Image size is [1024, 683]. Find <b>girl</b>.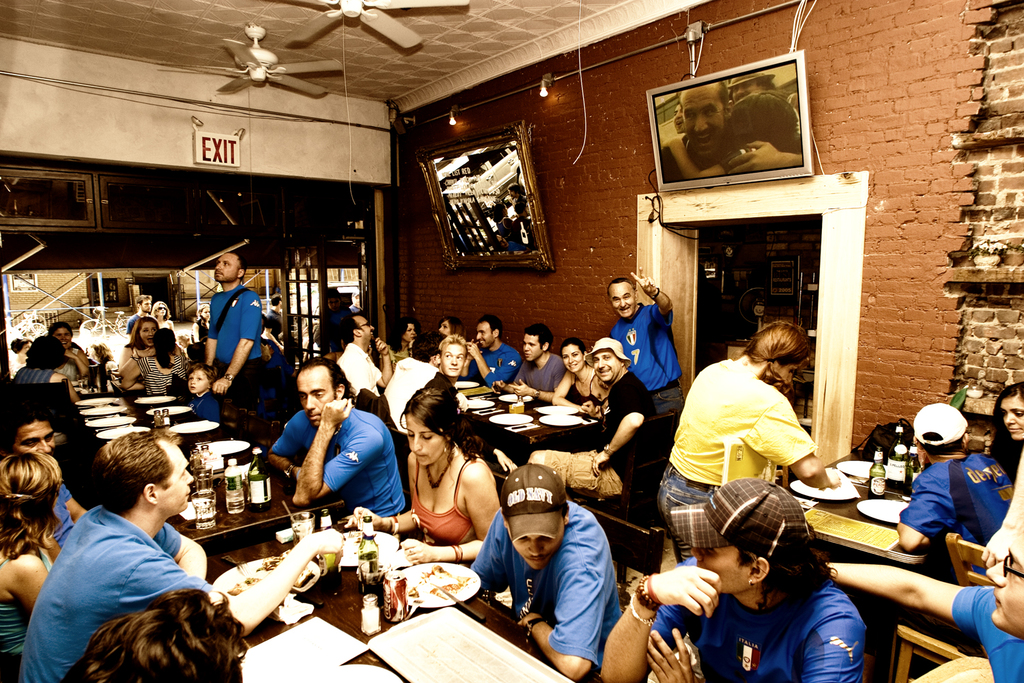
bbox=(0, 451, 53, 682).
